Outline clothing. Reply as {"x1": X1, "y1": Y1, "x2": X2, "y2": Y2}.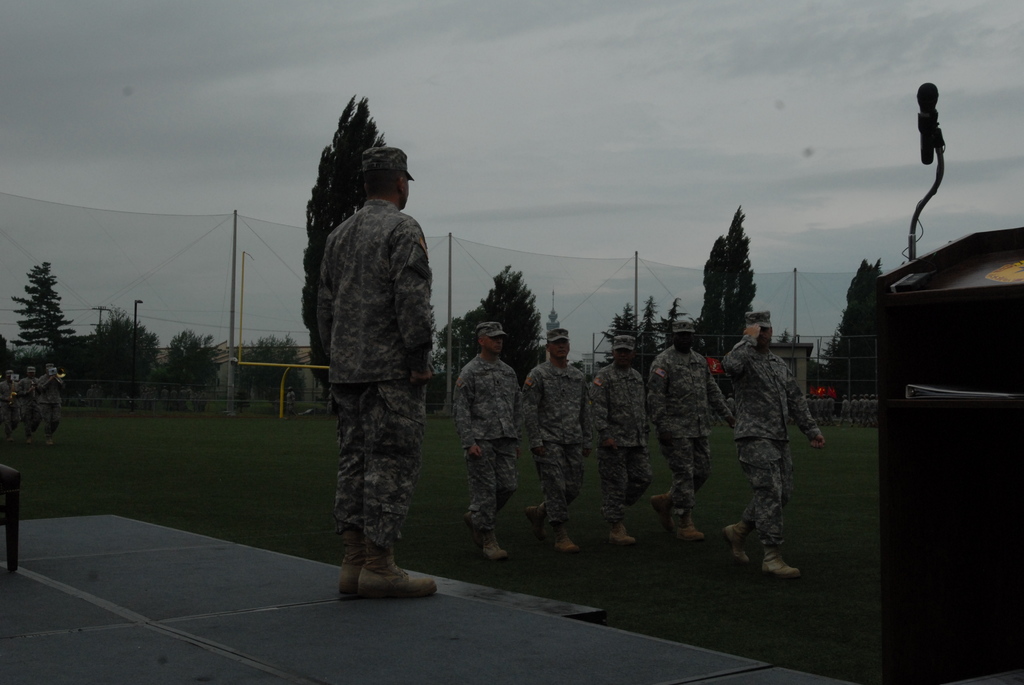
{"x1": 313, "y1": 196, "x2": 433, "y2": 573}.
